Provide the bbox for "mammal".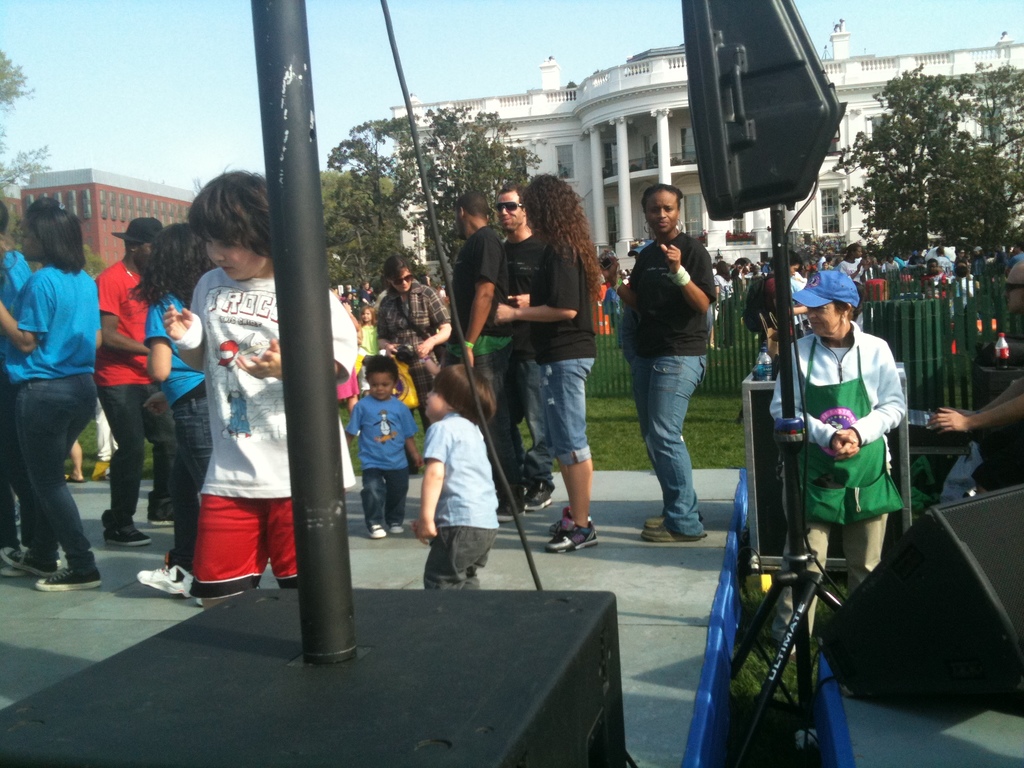
(930, 263, 1023, 504).
